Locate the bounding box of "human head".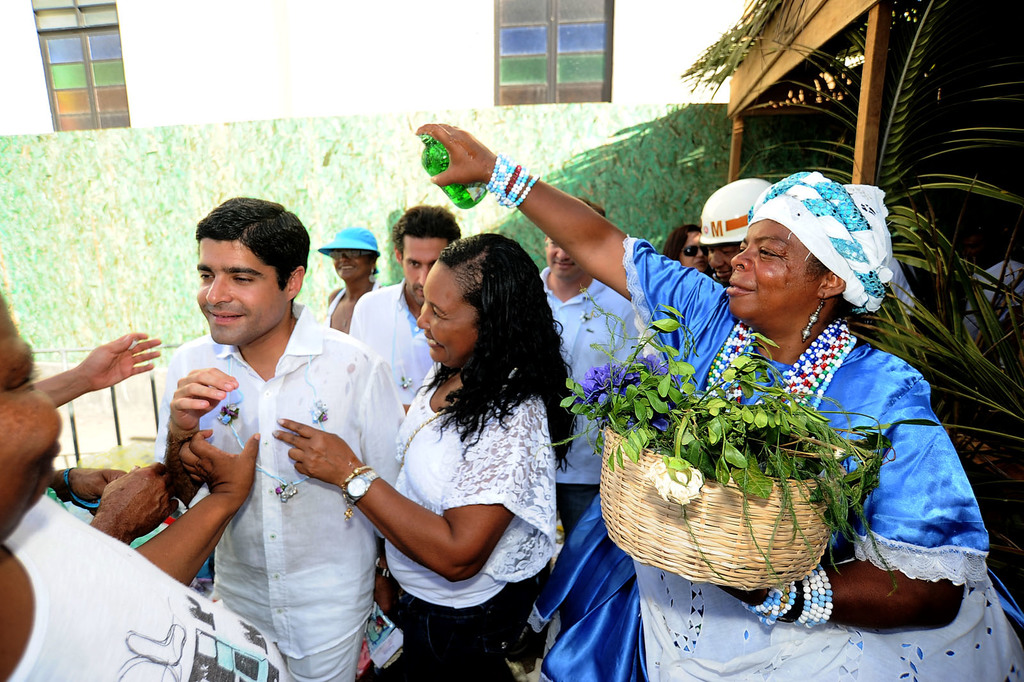
Bounding box: <bbox>316, 223, 378, 286</bbox>.
